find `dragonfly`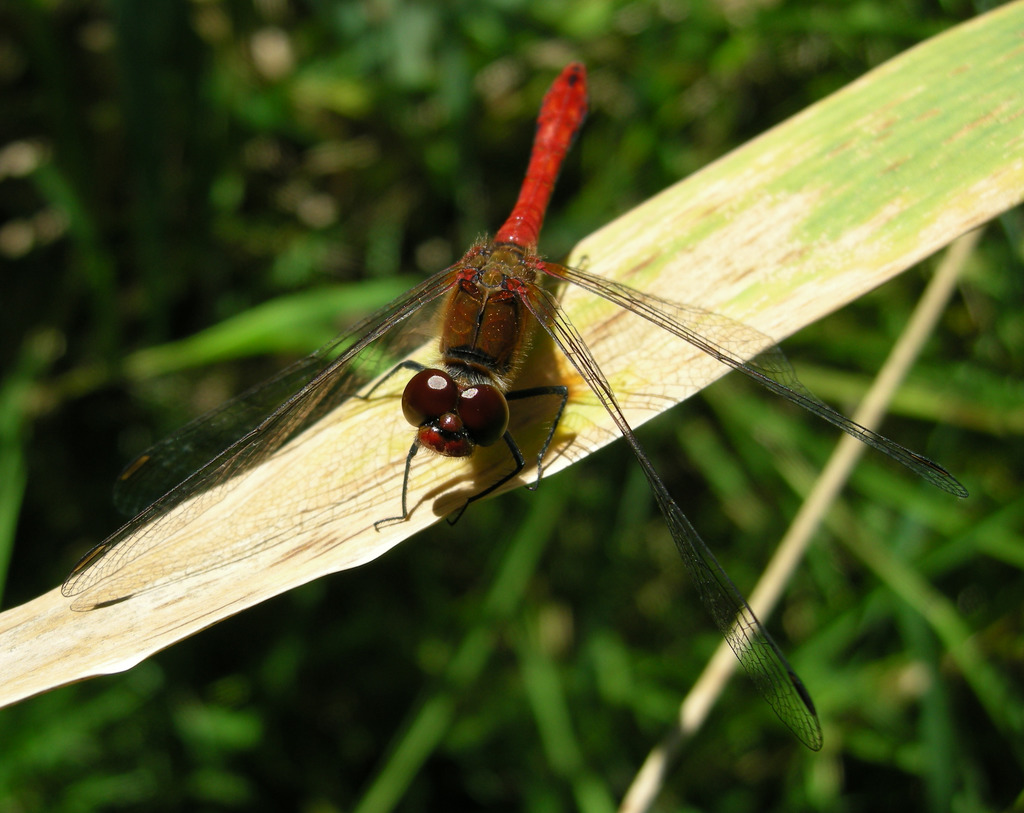
l=61, t=54, r=972, b=748
